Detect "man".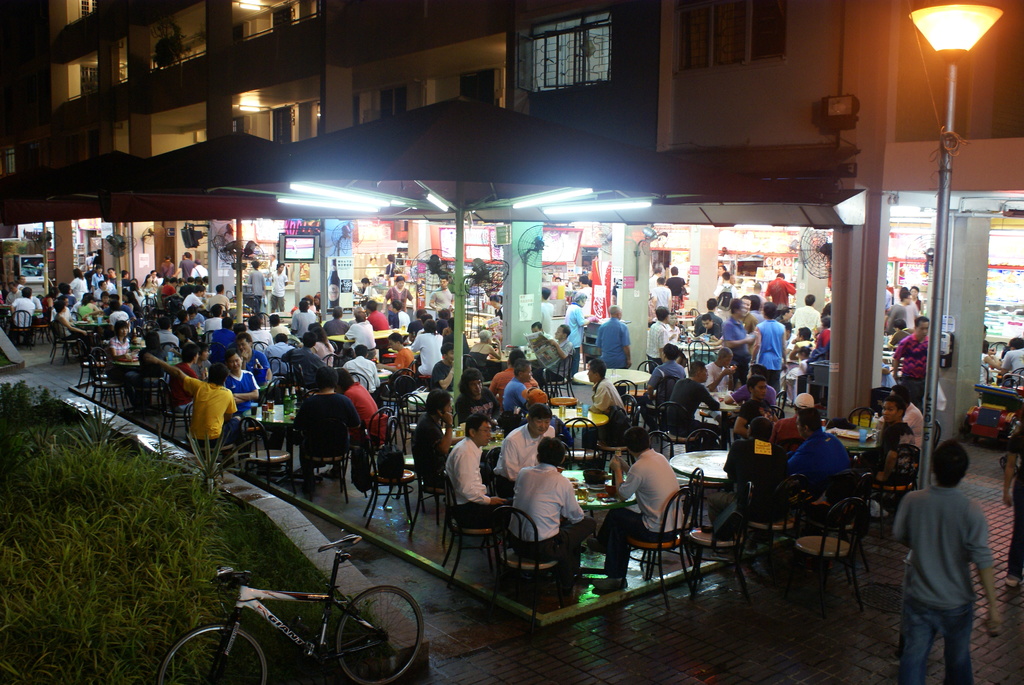
Detected at left=883, top=436, right=1005, bottom=681.
